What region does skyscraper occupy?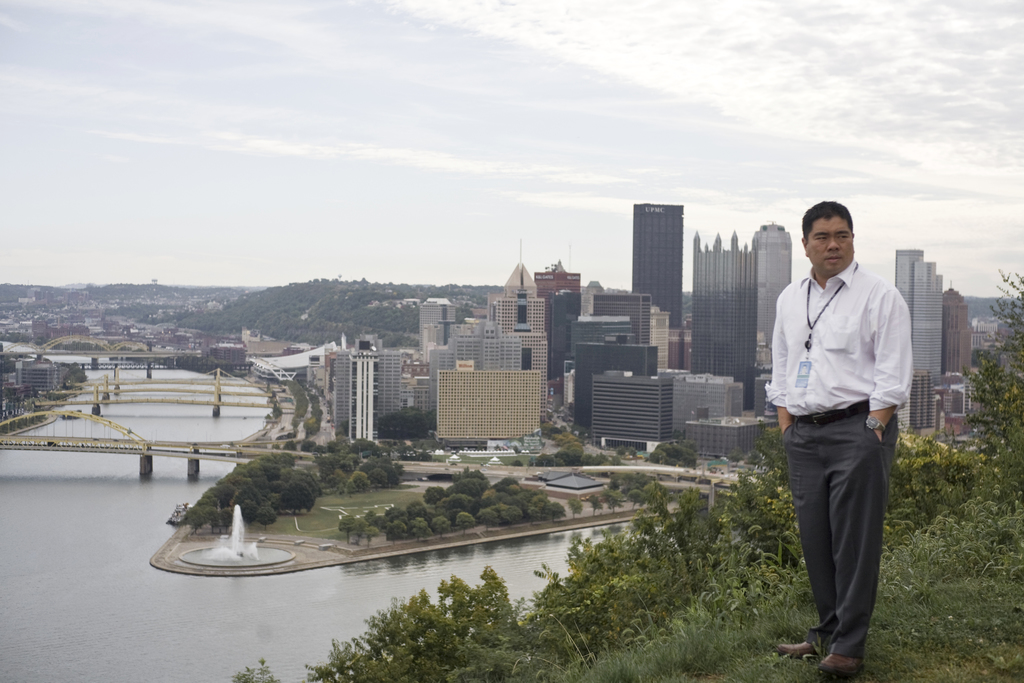
895:248:943:382.
